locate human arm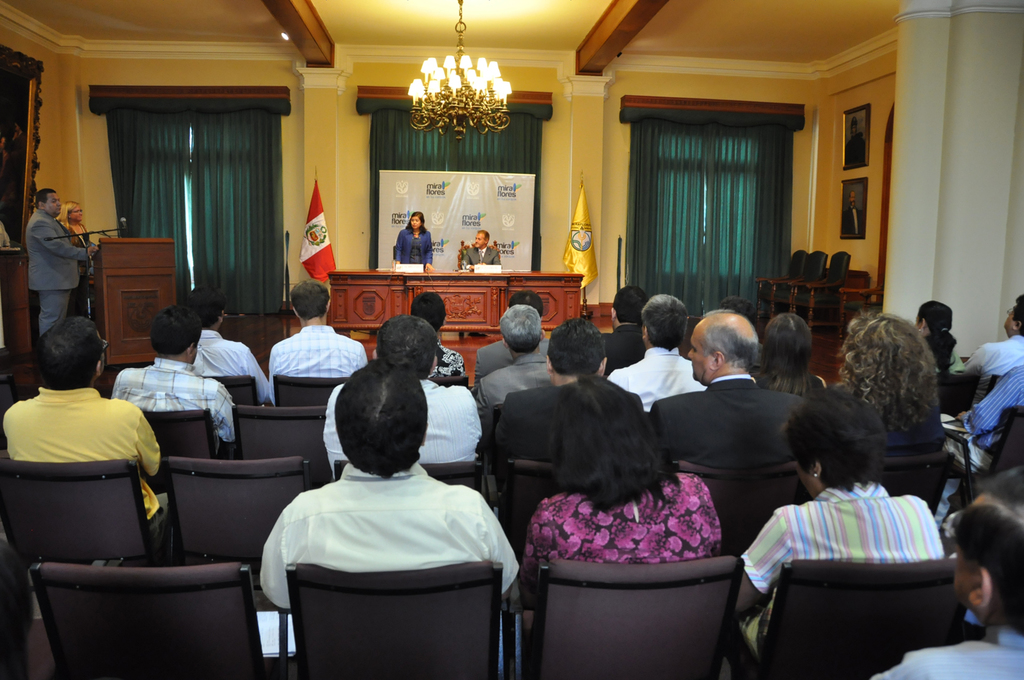
130:413:162:476
